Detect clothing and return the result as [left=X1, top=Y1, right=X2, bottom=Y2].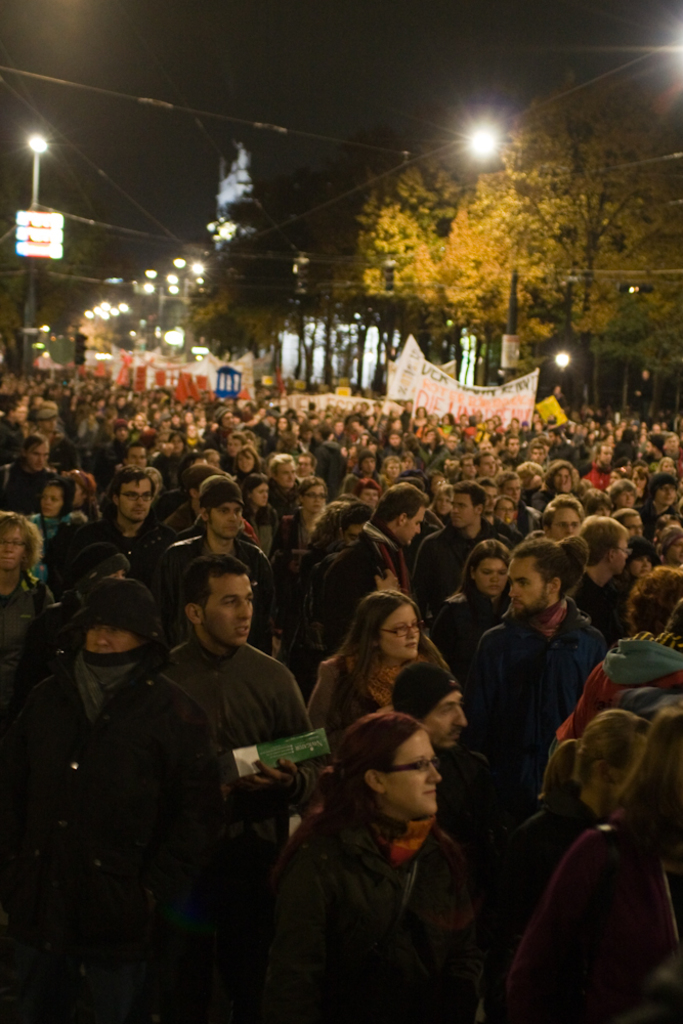
[left=536, top=622, right=682, bottom=750].
